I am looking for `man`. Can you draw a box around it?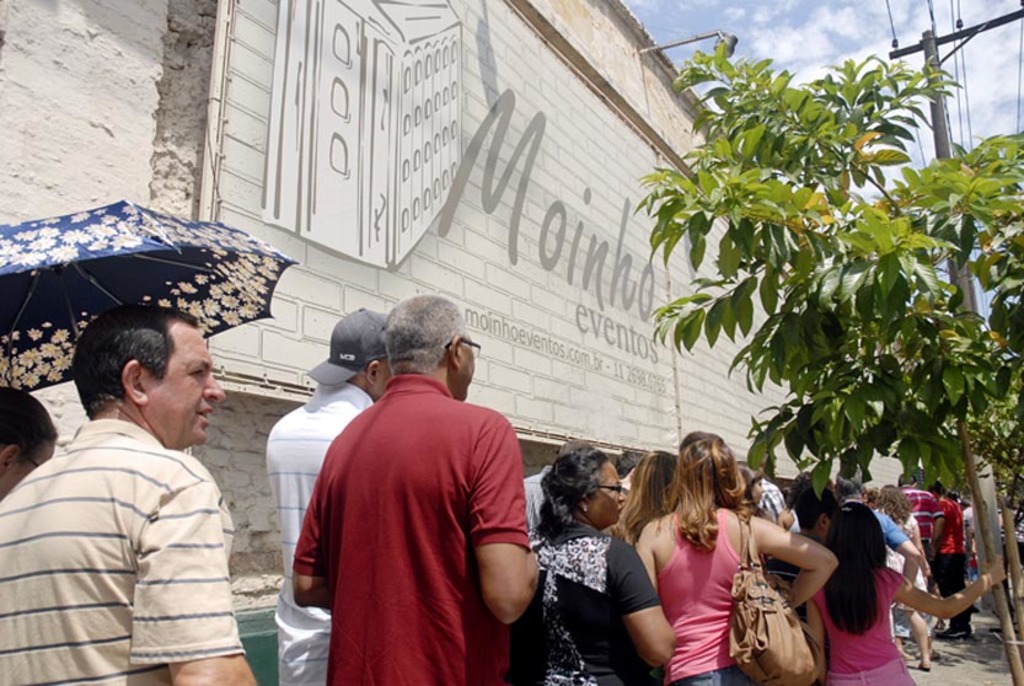
Sure, the bounding box is locate(257, 305, 402, 685).
